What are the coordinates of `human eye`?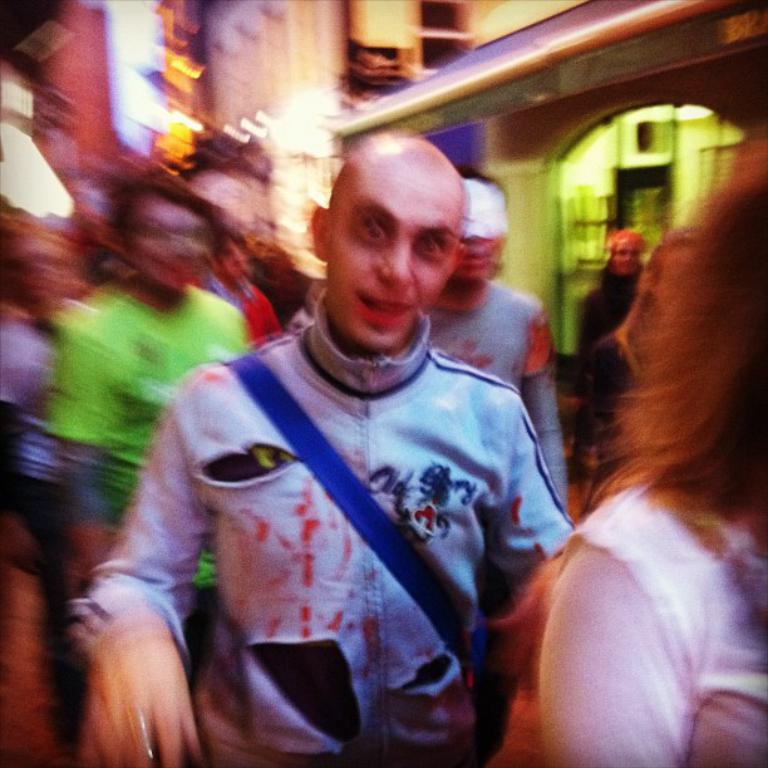
413 233 452 264.
